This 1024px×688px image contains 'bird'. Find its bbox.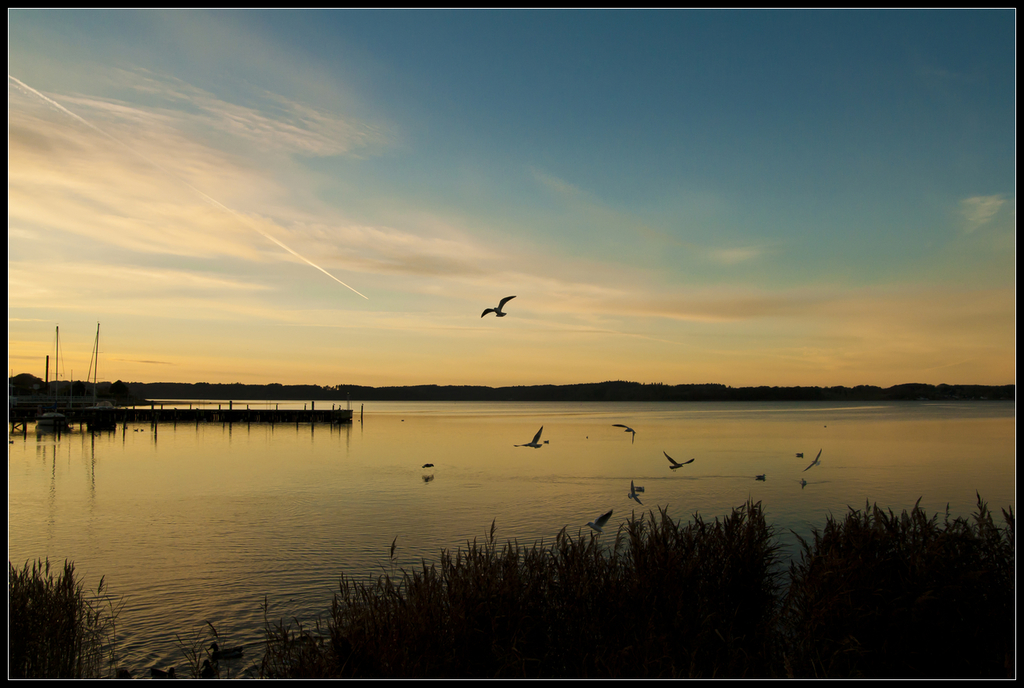
left=614, top=418, right=638, bottom=443.
